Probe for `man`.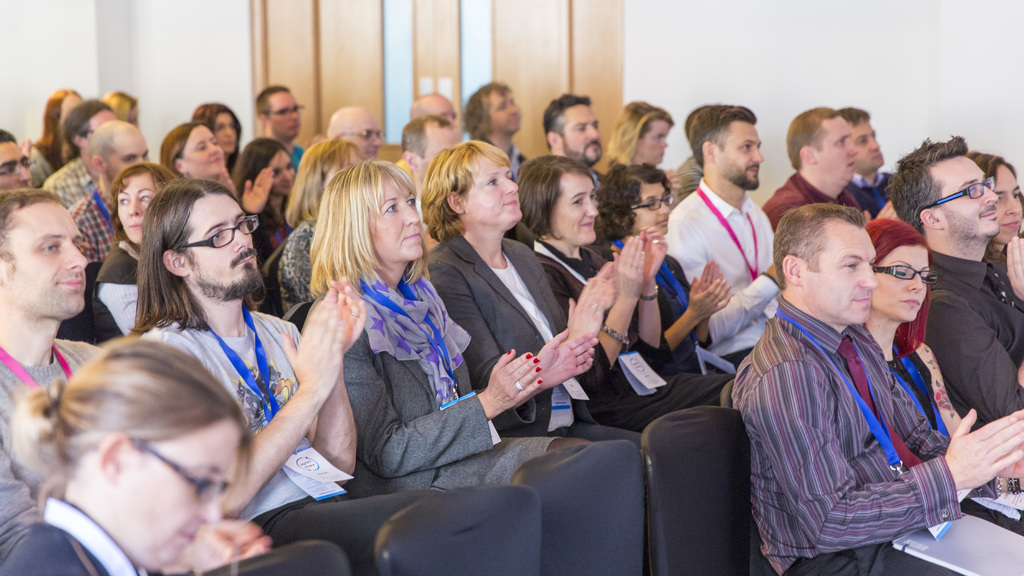
Probe result: (x1=885, y1=132, x2=1023, y2=422).
